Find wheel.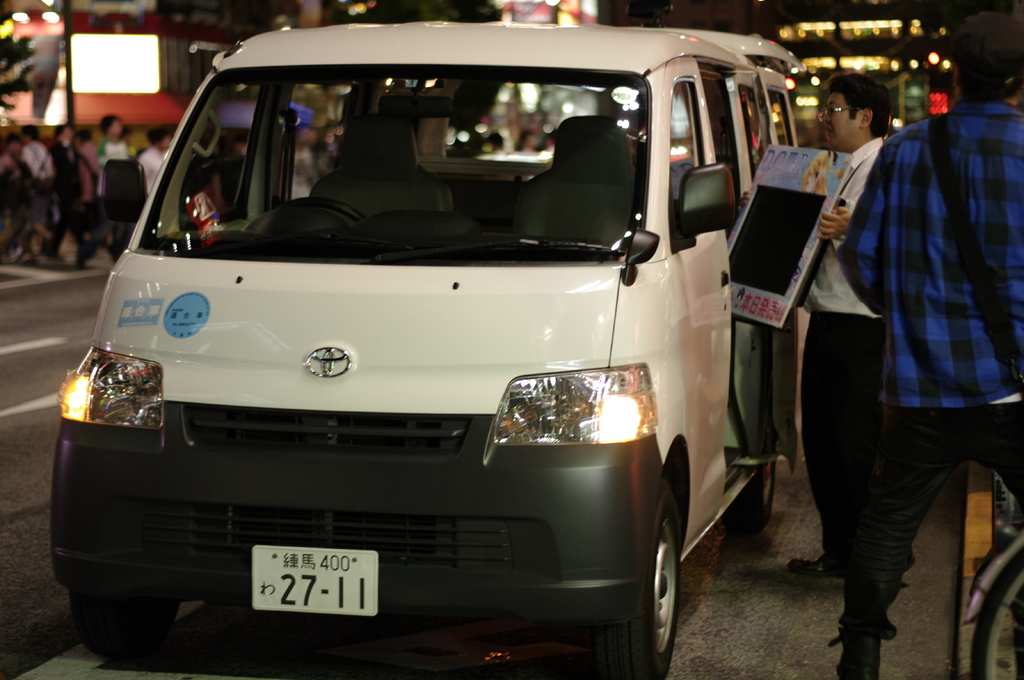
66:589:184:659.
